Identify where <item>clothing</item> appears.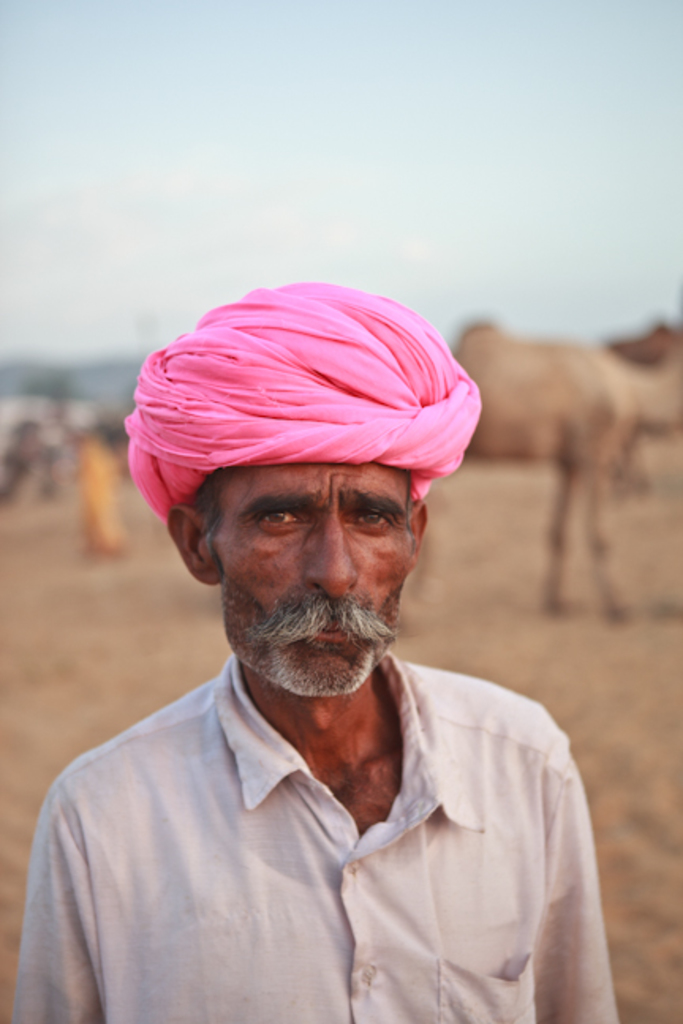
Appears at <region>128, 272, 479, 533</region>.
